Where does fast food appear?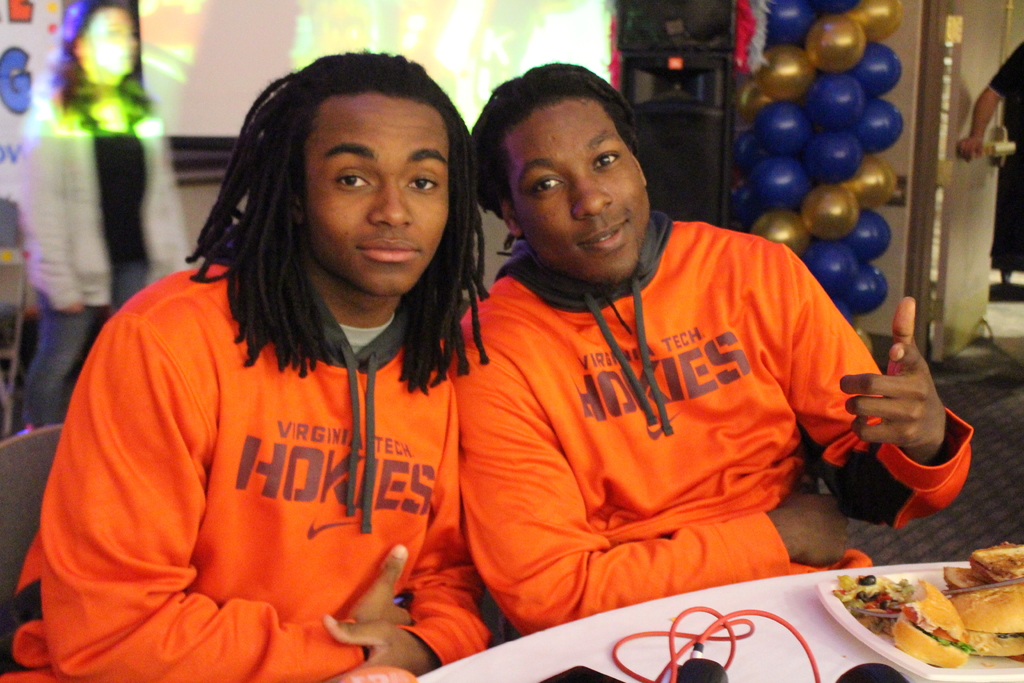
Appears at BBox(906, 579, 972, 664).
